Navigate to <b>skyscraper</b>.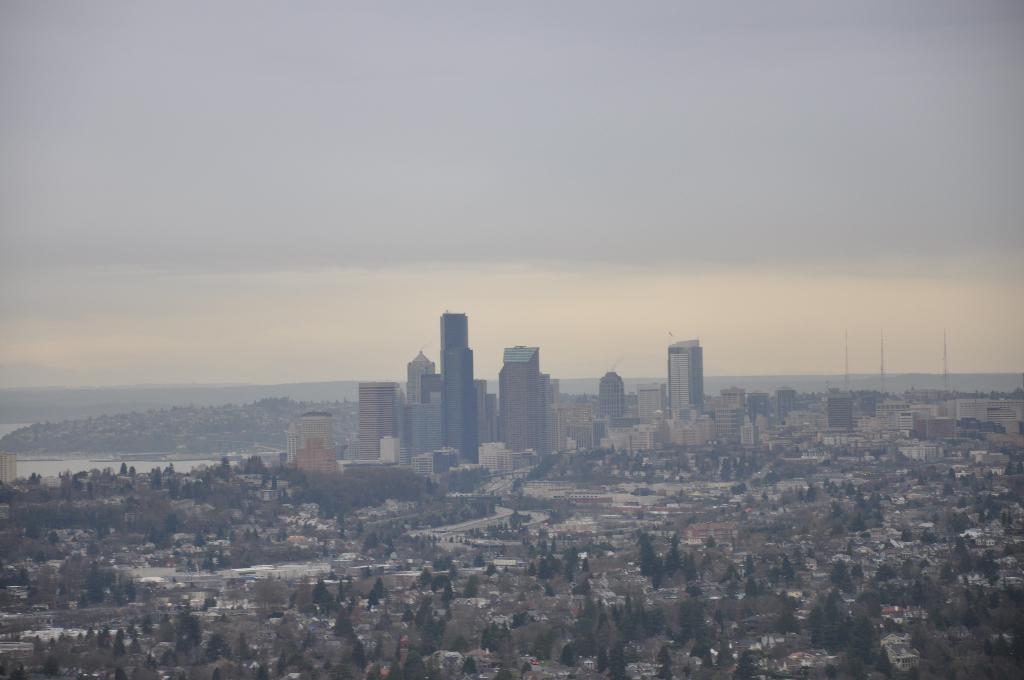
Navigation target: (left=668, top=337, right=707, bottom=423).
